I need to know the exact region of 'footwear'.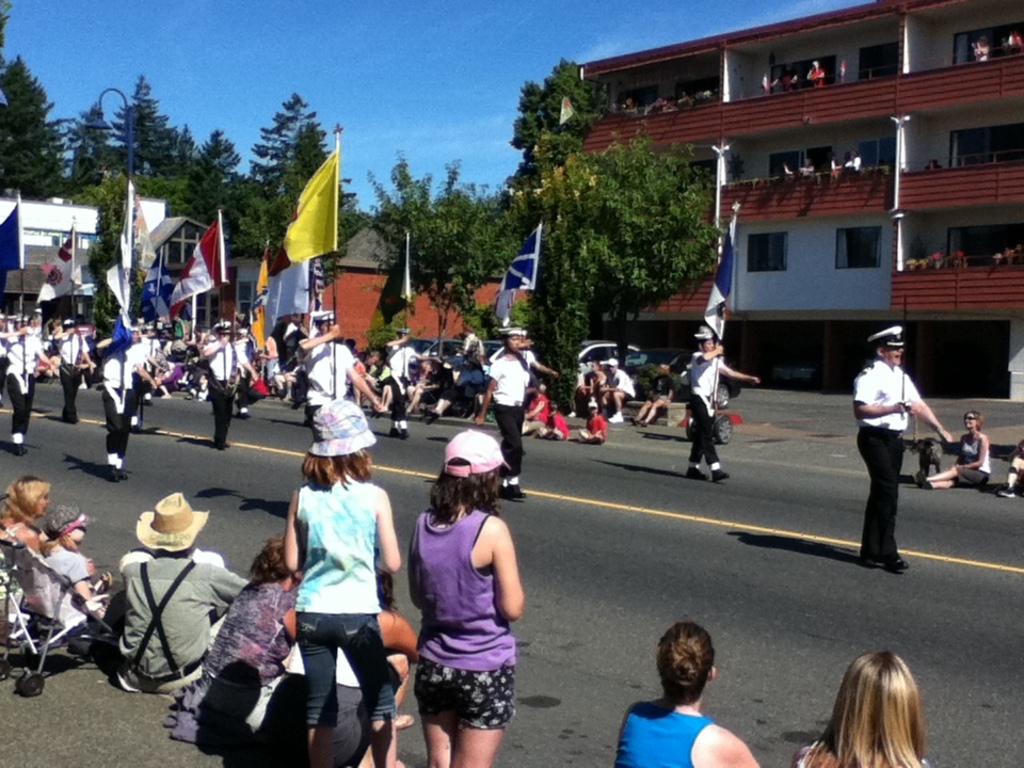
Region: Rect(106, 463, 123, 484).
